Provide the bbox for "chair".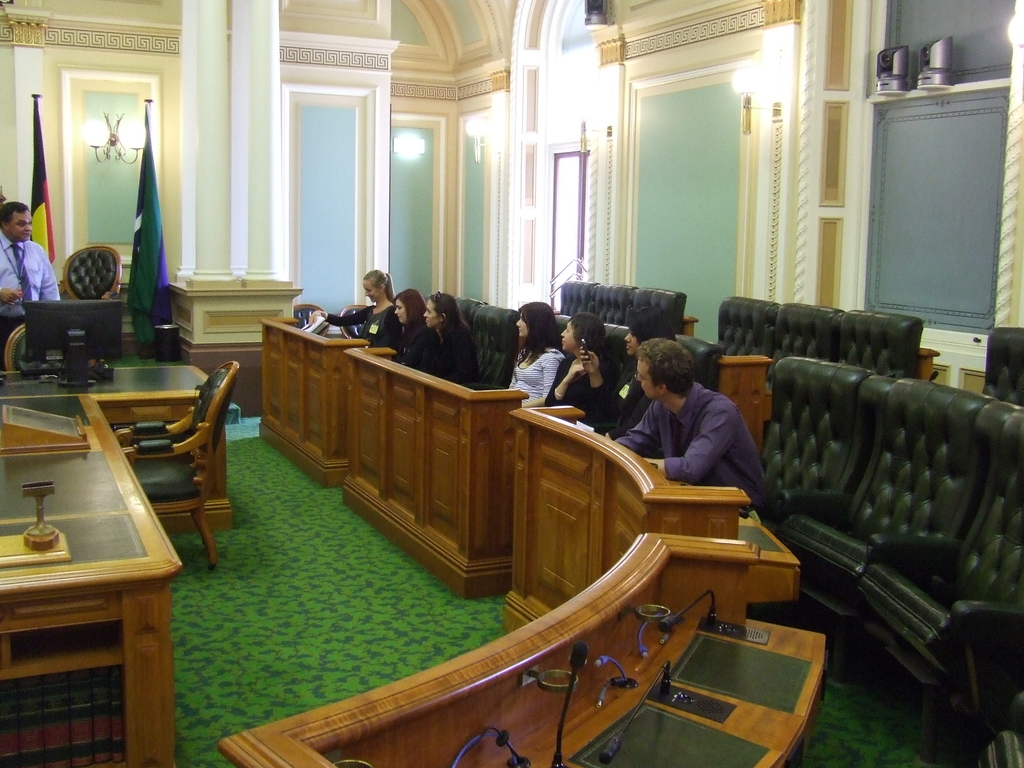
detection(294, 300, 329, 337).
